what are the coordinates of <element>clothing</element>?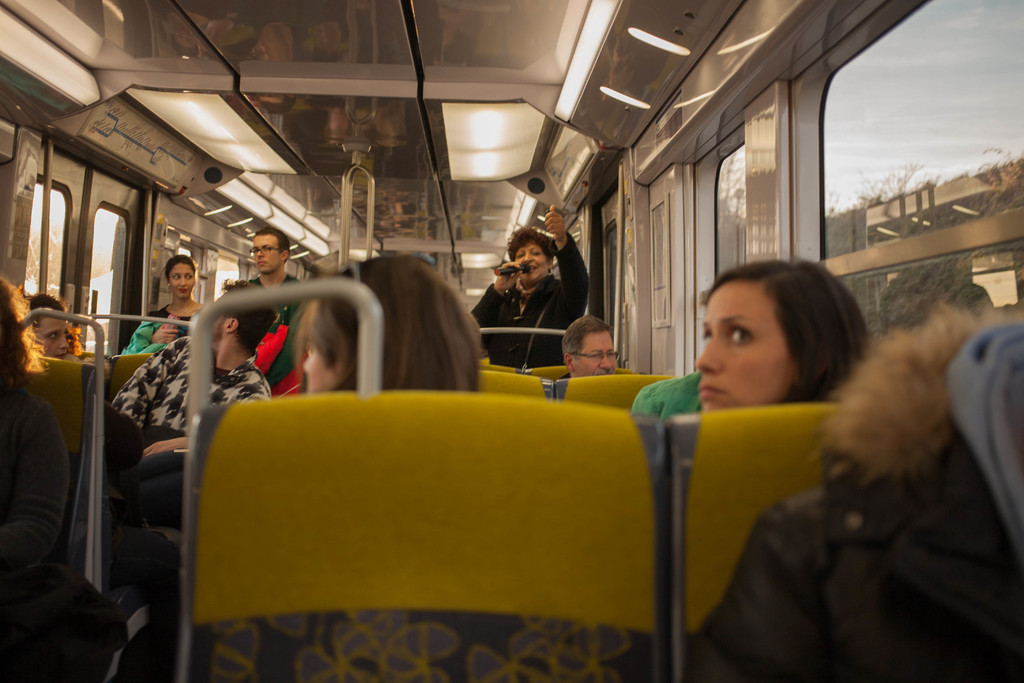
bbox=[0, 377, 66, 583].
